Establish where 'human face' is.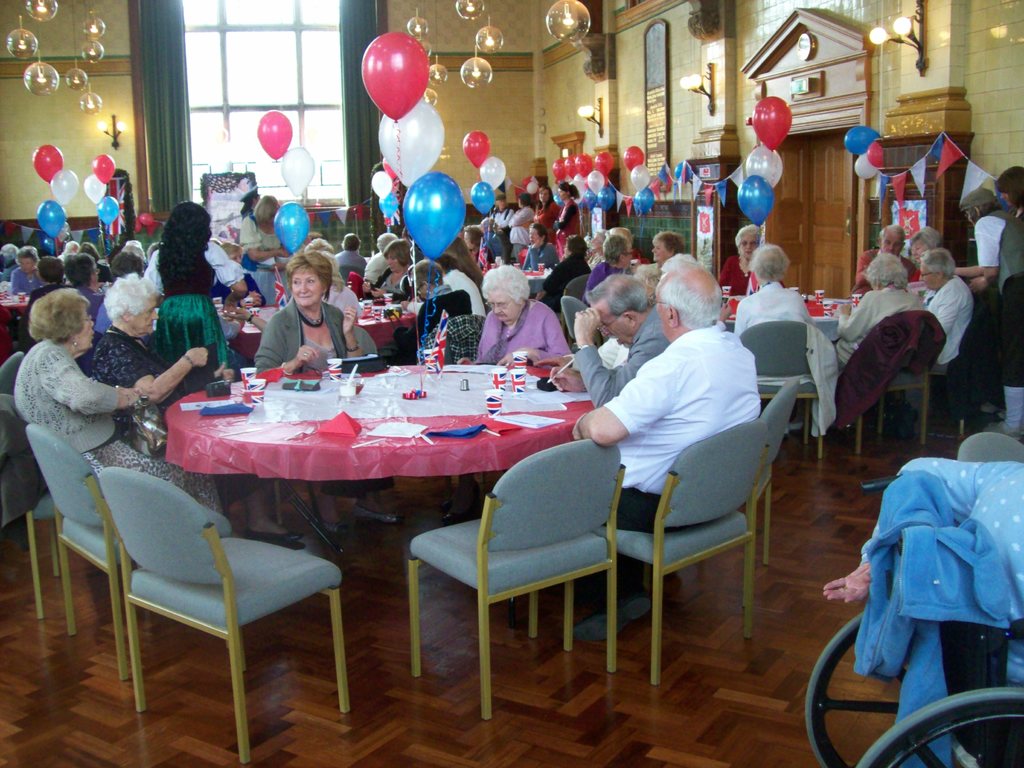
Established at [x1=557, y1=190, x2=568, y2=200].
